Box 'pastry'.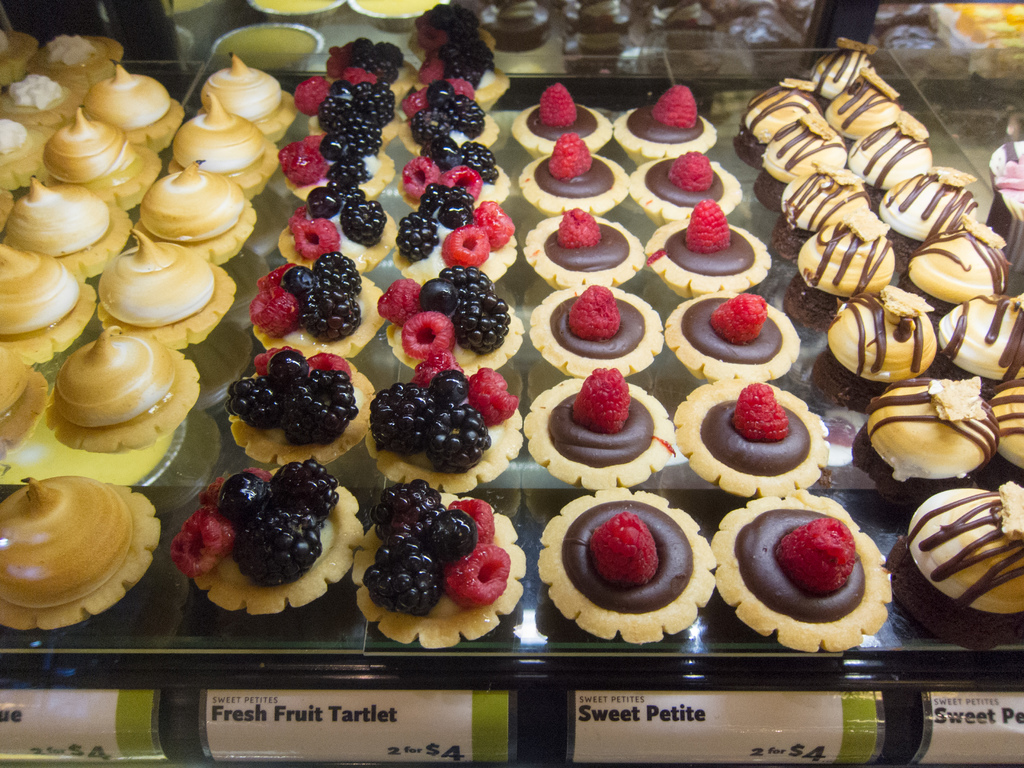
bbox=(621, 151, 744, 227).
